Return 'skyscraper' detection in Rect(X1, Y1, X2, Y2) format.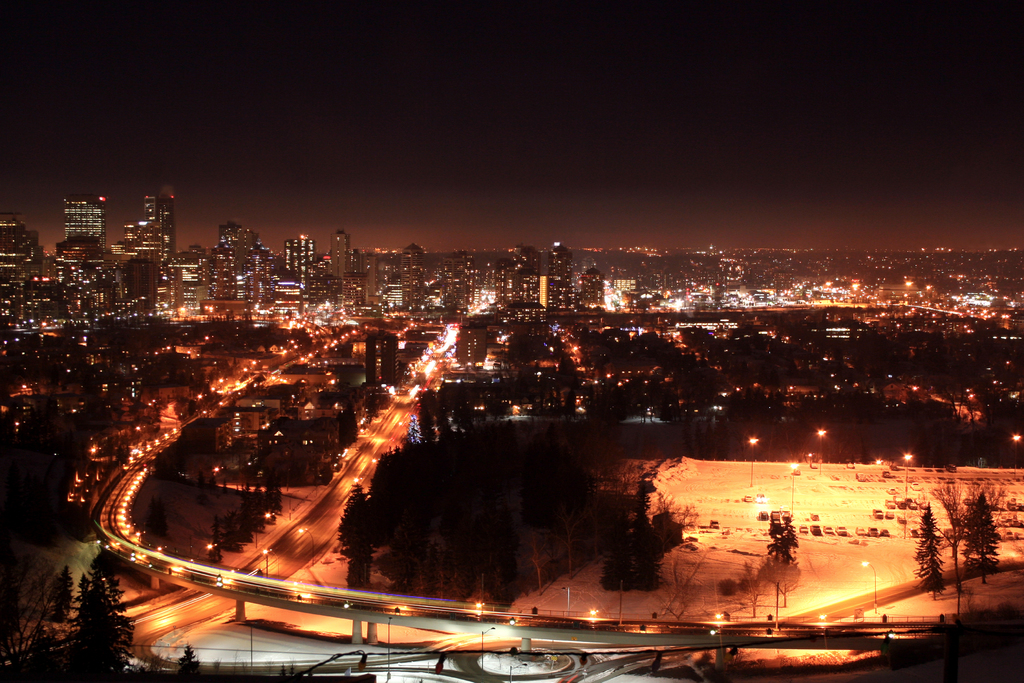
Rect(329, 229, 351, 281).
